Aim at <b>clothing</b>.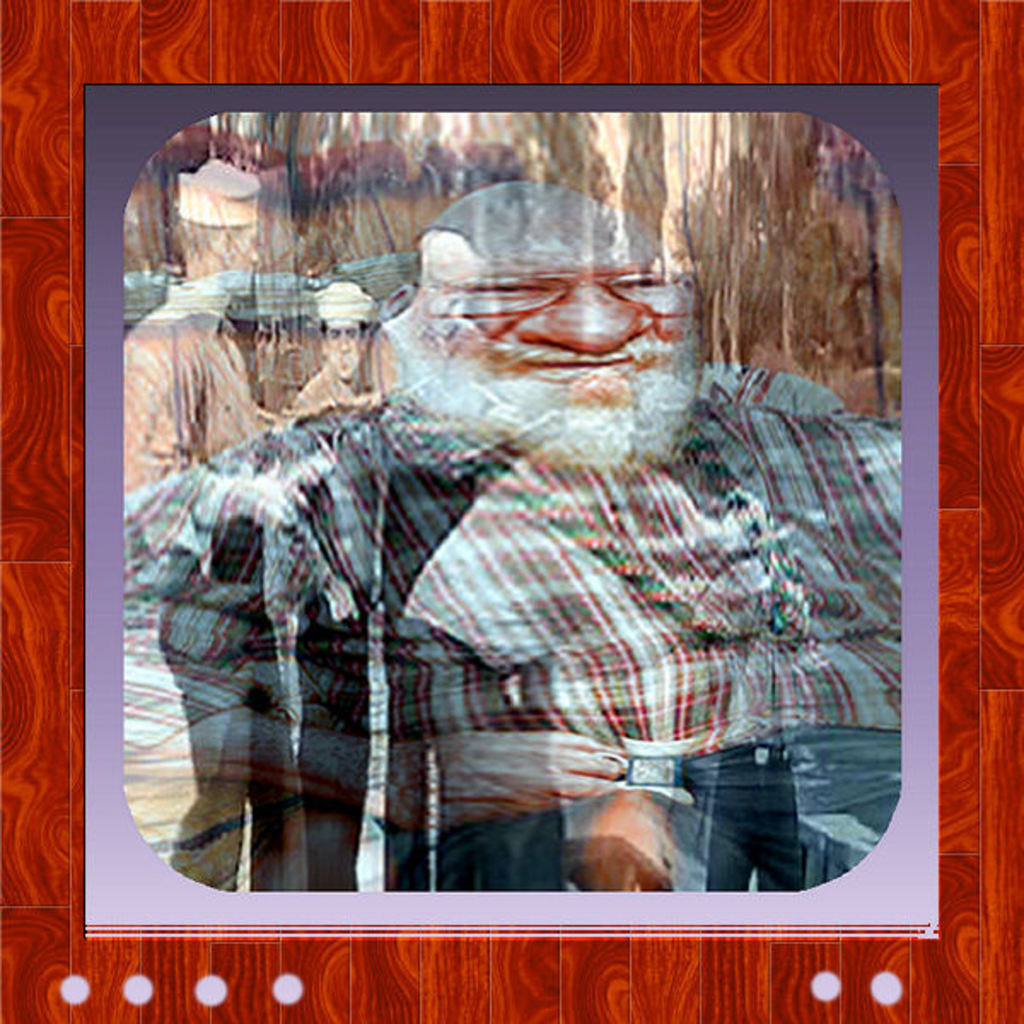
Aimed at 114/454/927/898.
